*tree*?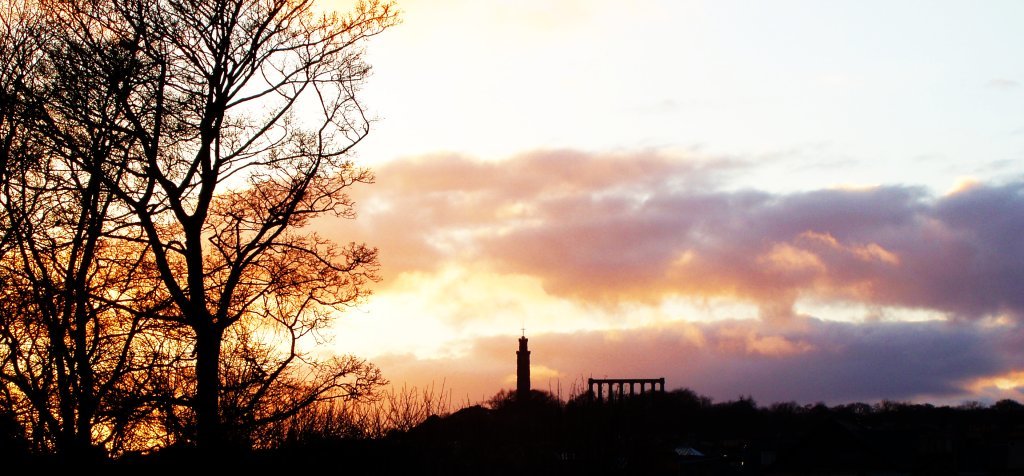
<region>941, 407, 1020, 448</region>
